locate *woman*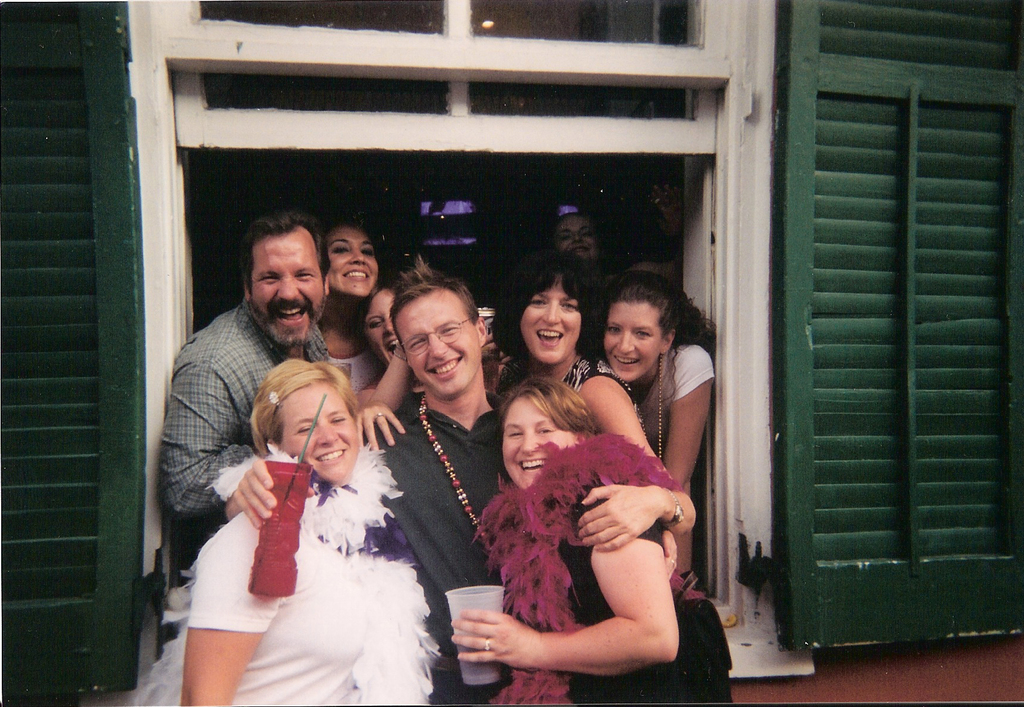
pyautogui.locateOnScreen(181, 342, 437, 706)
